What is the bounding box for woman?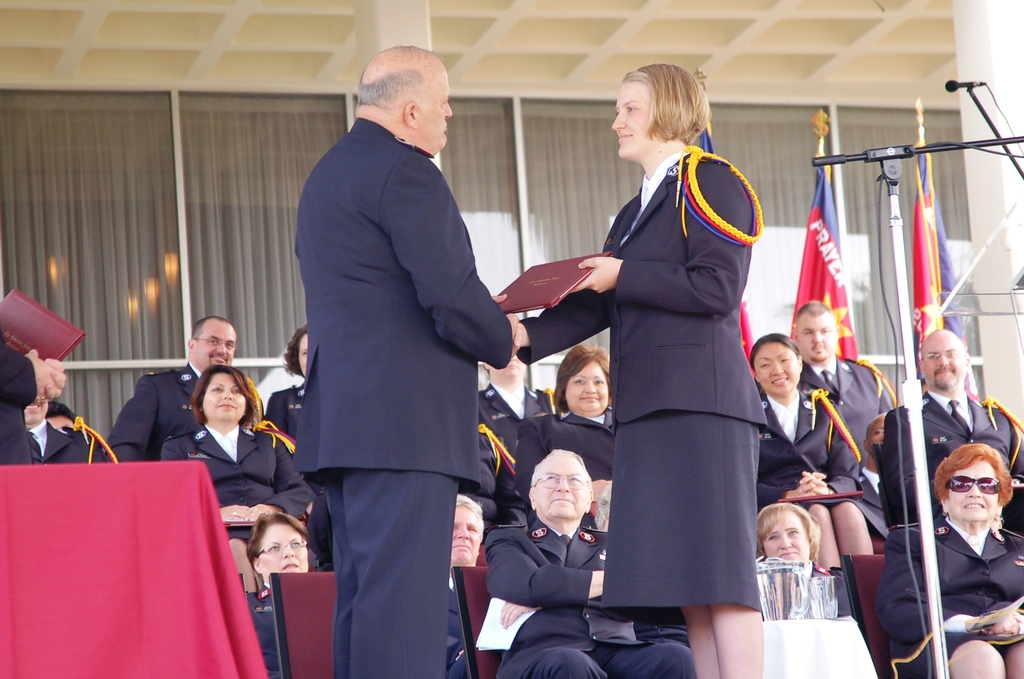
(513,343,612,502).
